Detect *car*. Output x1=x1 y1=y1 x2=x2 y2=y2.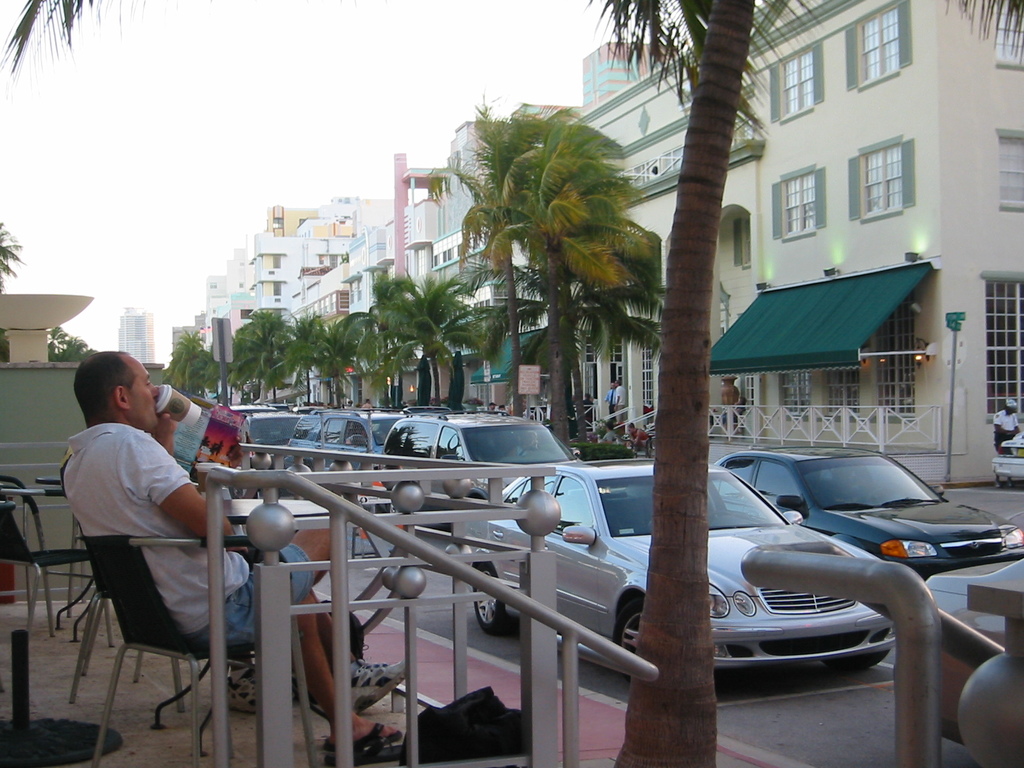
x1=385 y1=415 x2=578 y2=507.
